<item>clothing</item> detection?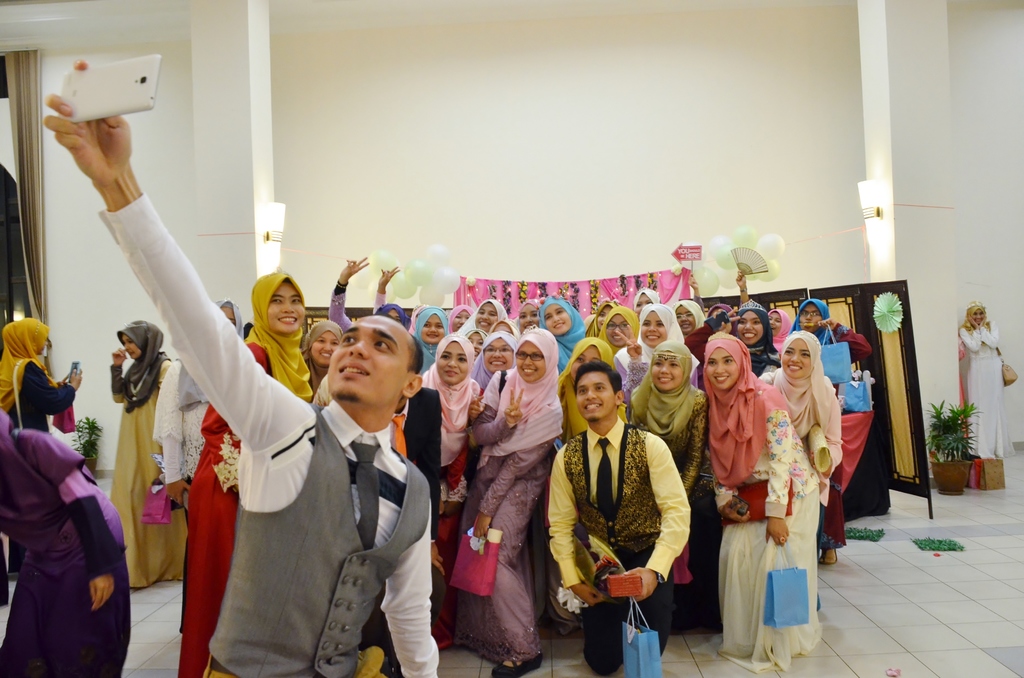
<region>189, 267, 308, 672</region>
